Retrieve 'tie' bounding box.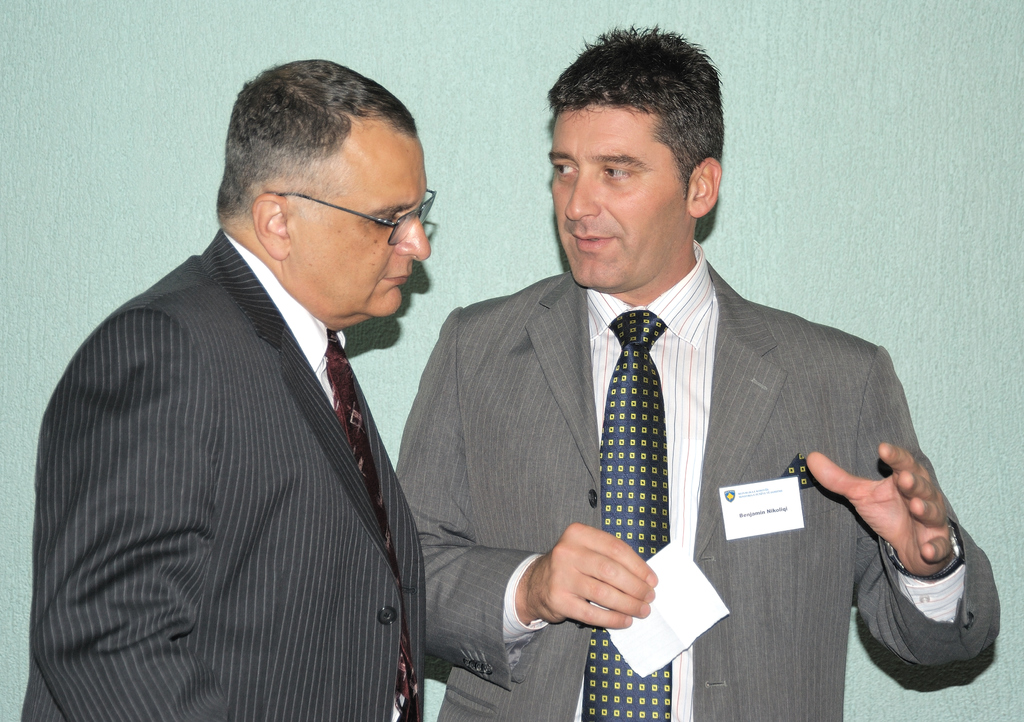
Bounding box: 323 328 426 721.
